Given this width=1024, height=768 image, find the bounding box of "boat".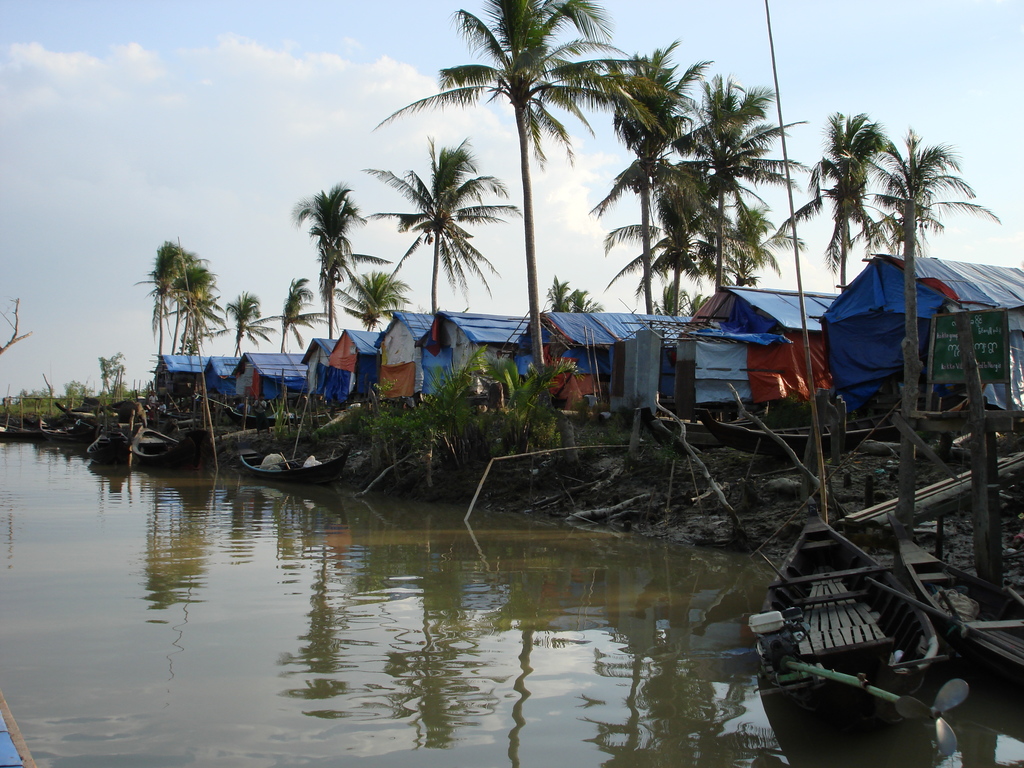
pyautogui.locateOnScreen(239, 452, 348, 479).
